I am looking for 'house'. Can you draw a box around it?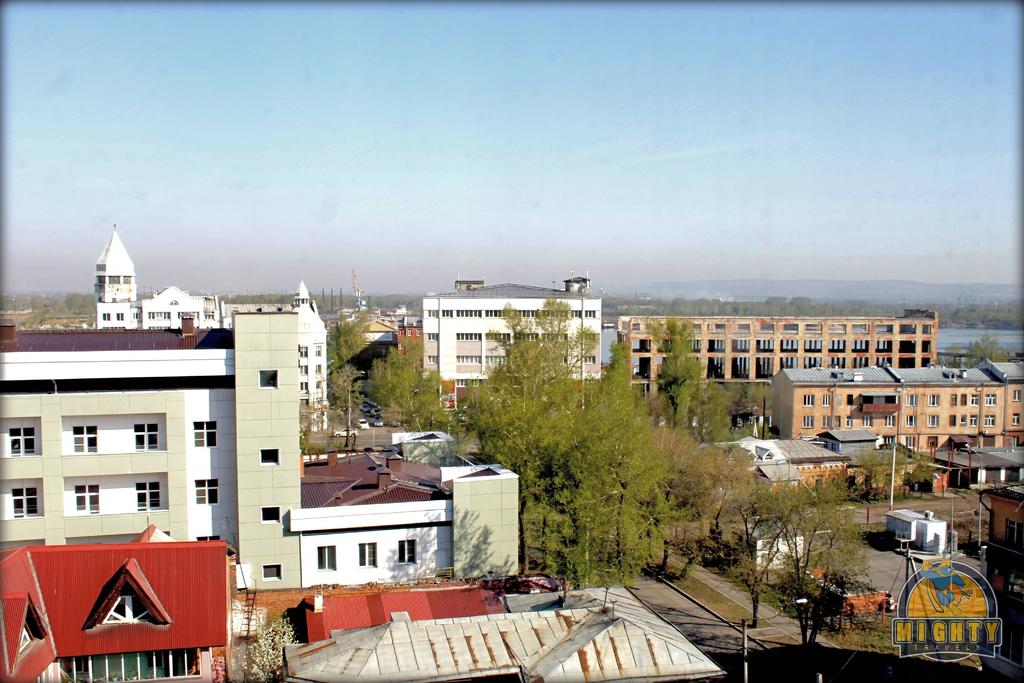
Sure, the bounding box is (292,448,518,587).
